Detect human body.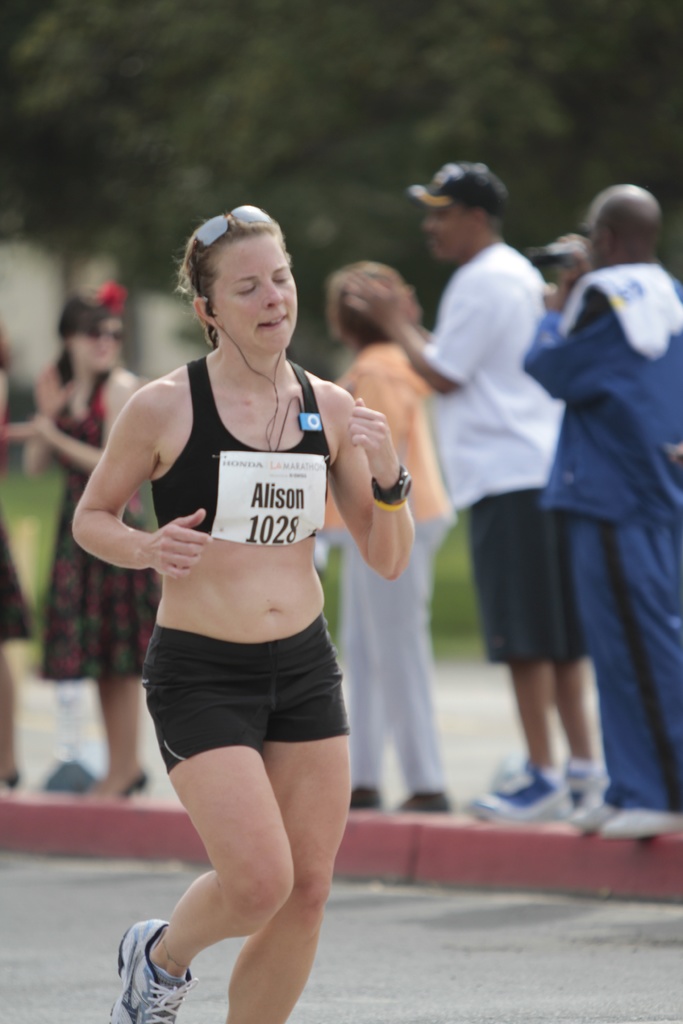
Detected at bbox=(96, 209, 397, 1004).
